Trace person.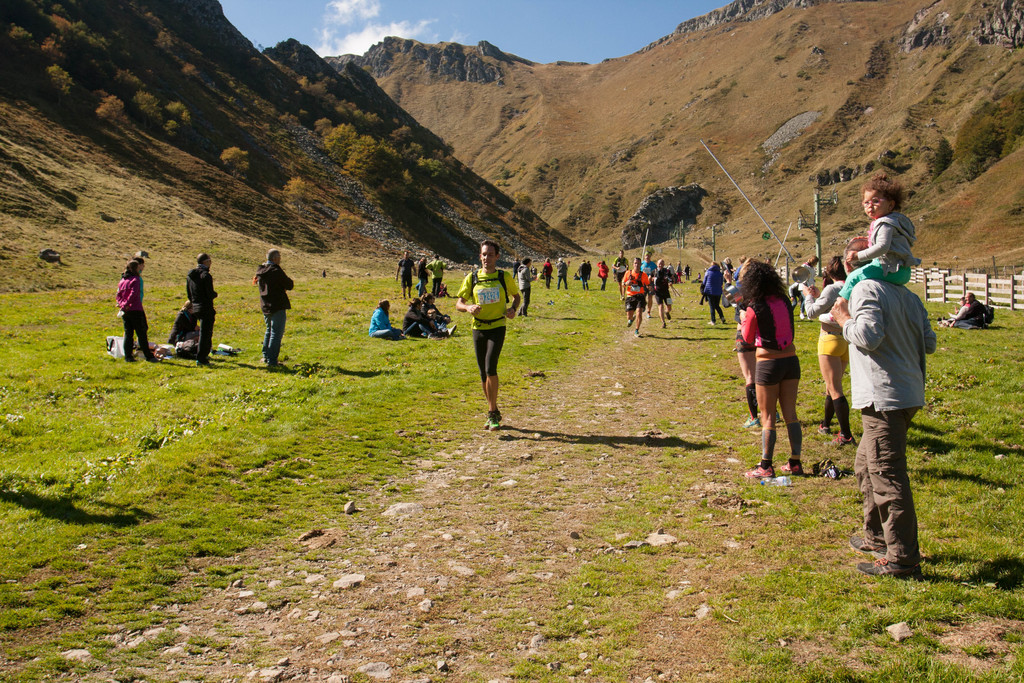
Traced to <box>684,262,690,279</box>.
